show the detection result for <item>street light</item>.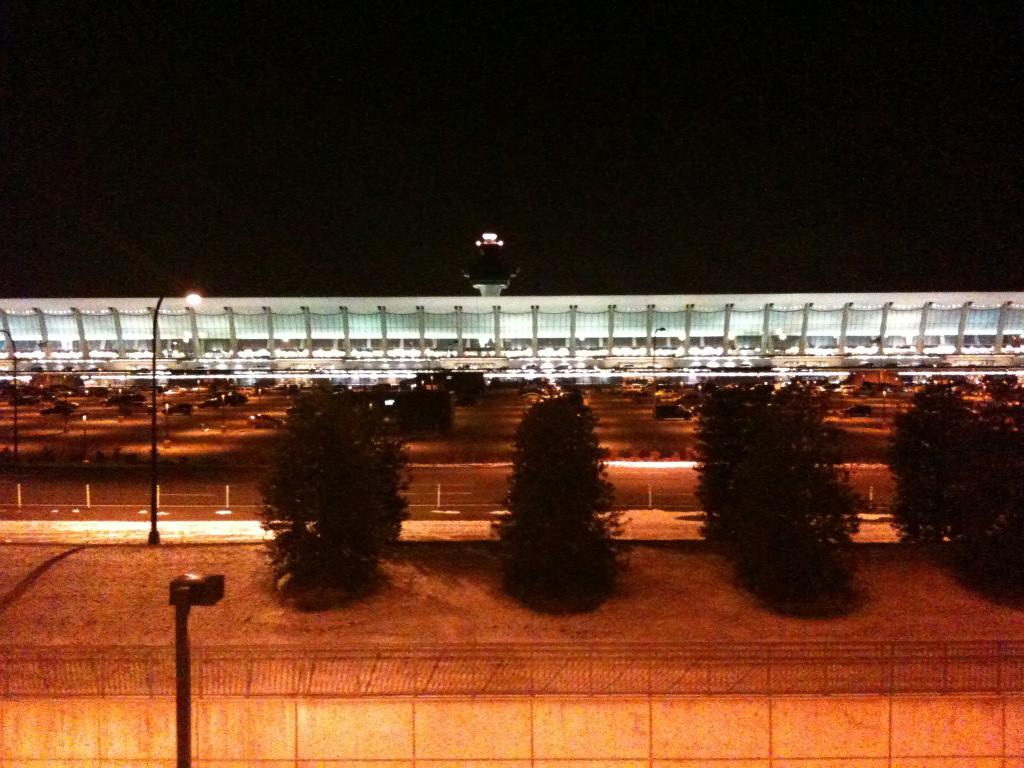
bbox=(164, 574, 228, 767).
